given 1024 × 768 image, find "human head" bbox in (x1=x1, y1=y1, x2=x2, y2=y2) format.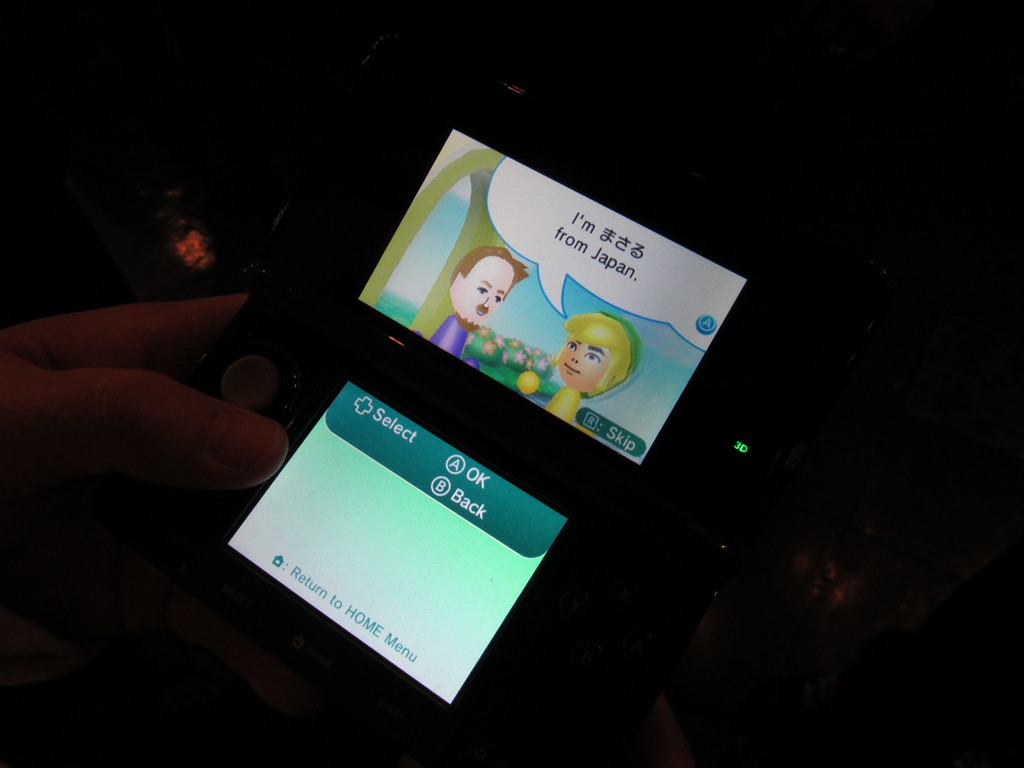
(x1=451, y1=243, x2=527, y2=322).
